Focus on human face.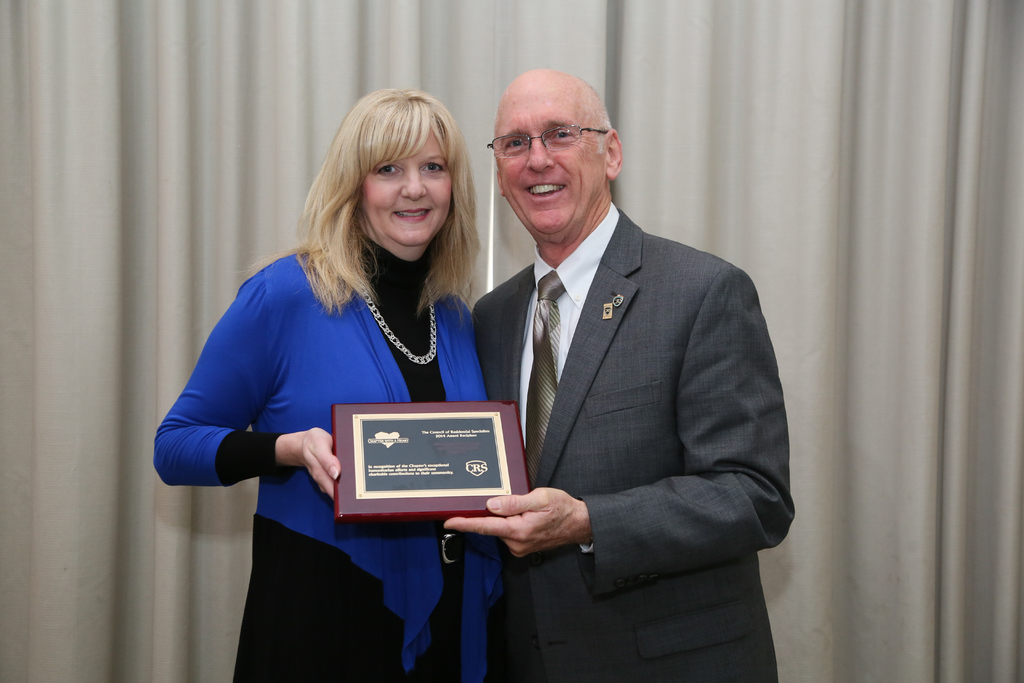
Focused at detection(496, 86, 605, 235).
